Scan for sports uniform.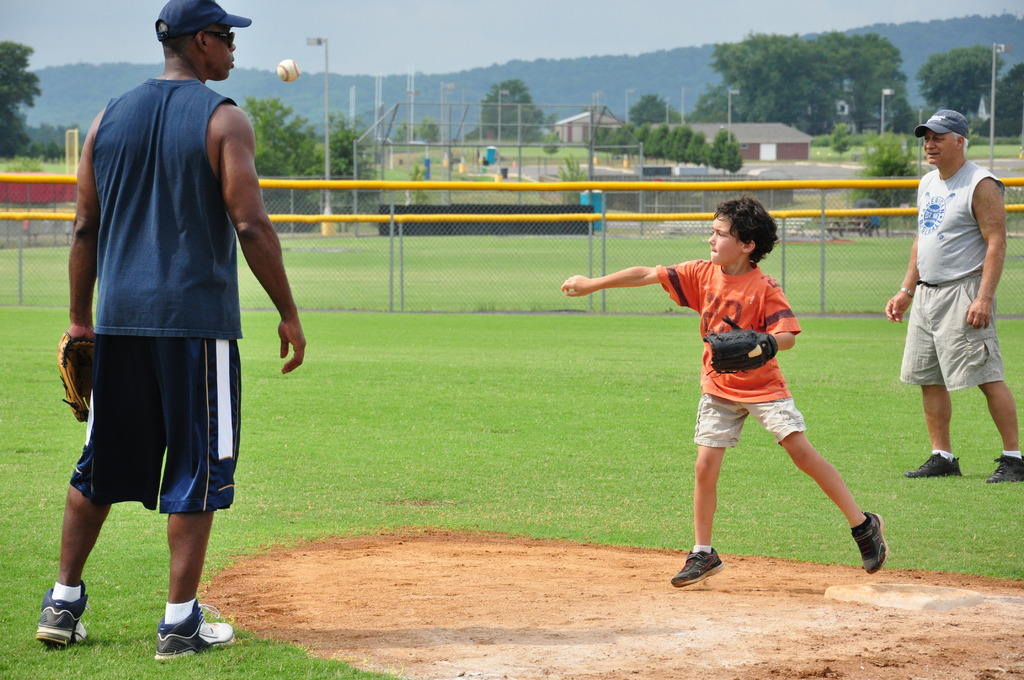
Scan result: bbox=(31, 74, 289, 655).
